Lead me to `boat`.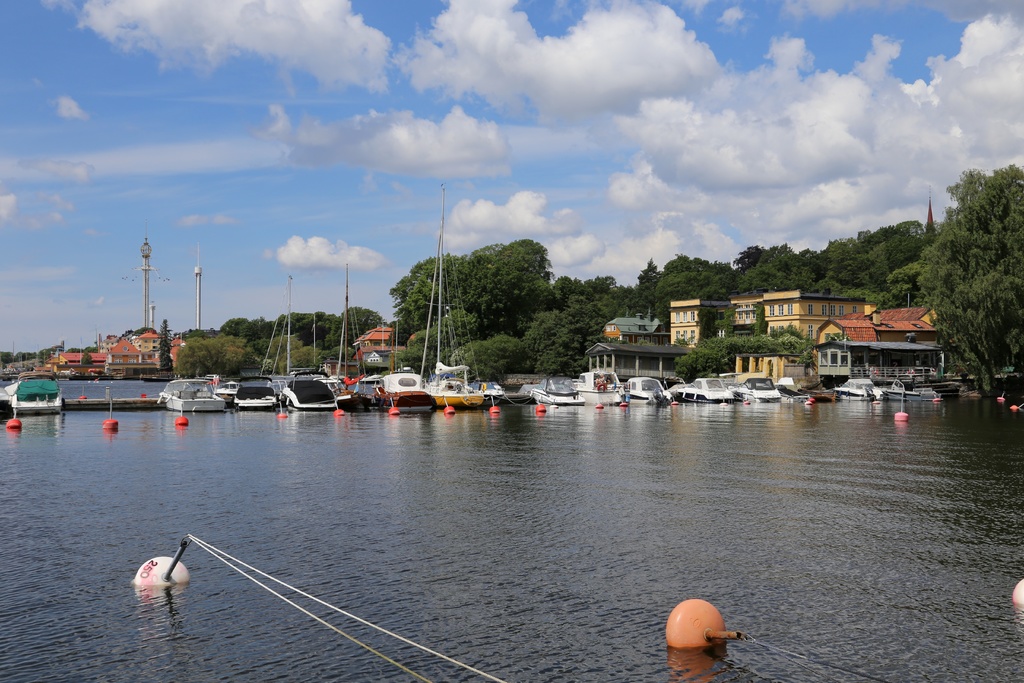
Lead to 159,375,228,413.
